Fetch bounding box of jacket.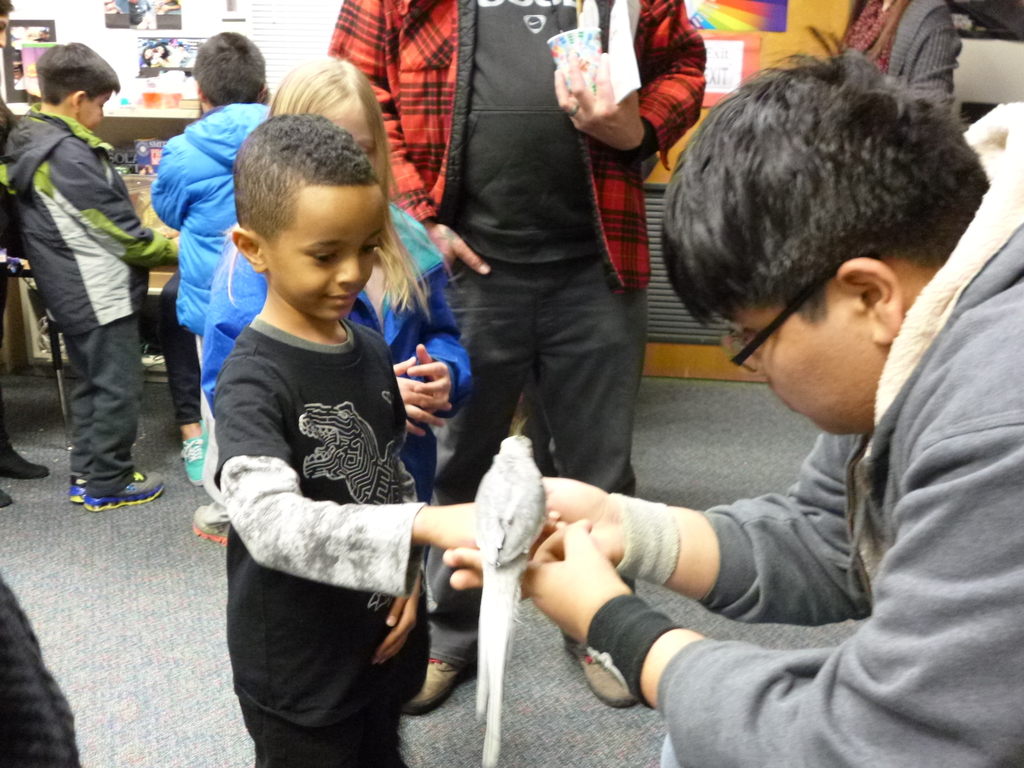
Bbox: select_region(324, 0, 707, 294).
